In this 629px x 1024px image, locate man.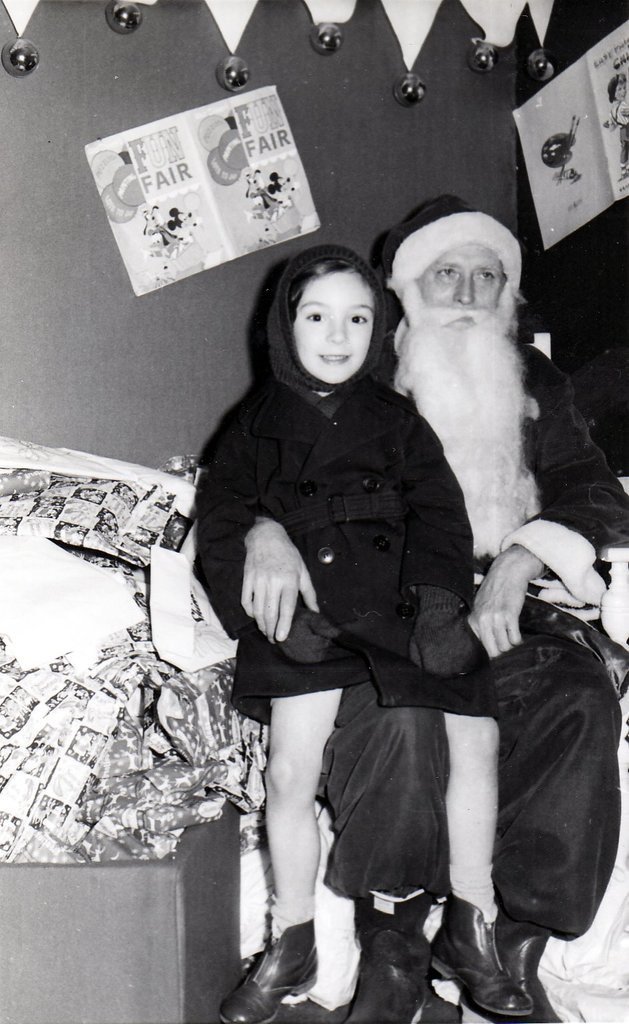
Bounding box: 241:200:626:1023.
